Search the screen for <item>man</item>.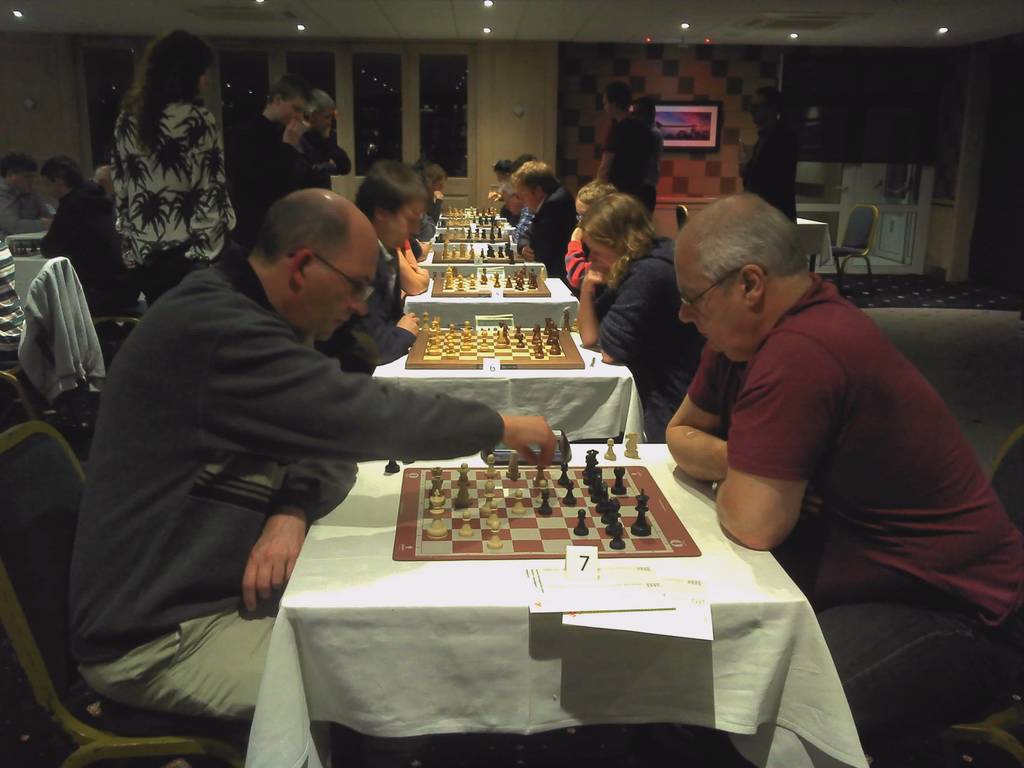
Found at (350, 160, 424, 370).
